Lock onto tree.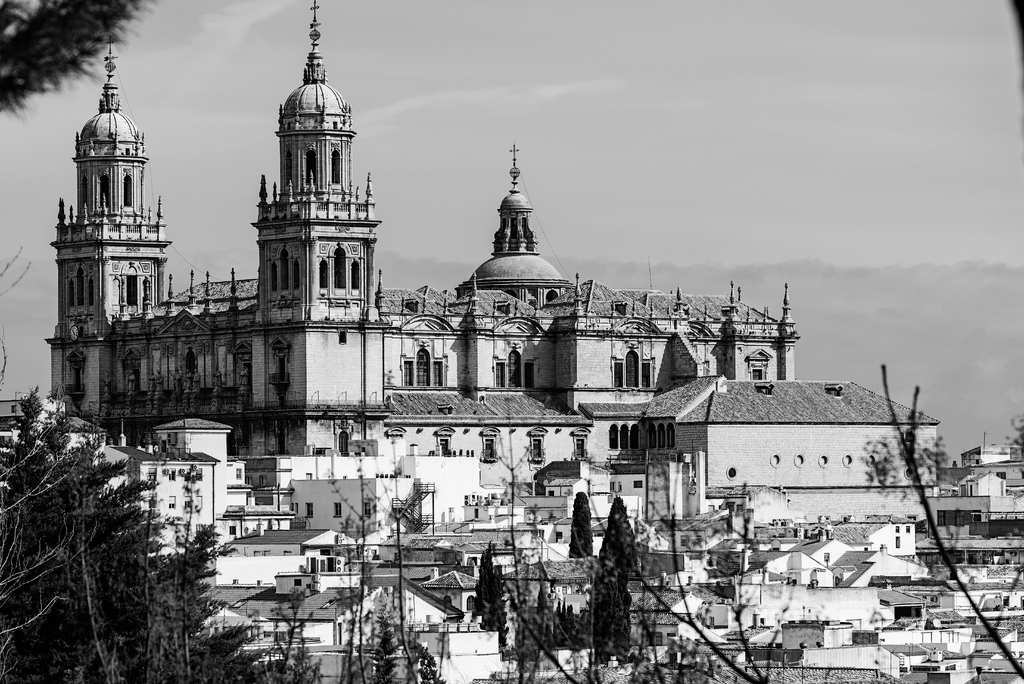
Locked: 0/0/170/121.
